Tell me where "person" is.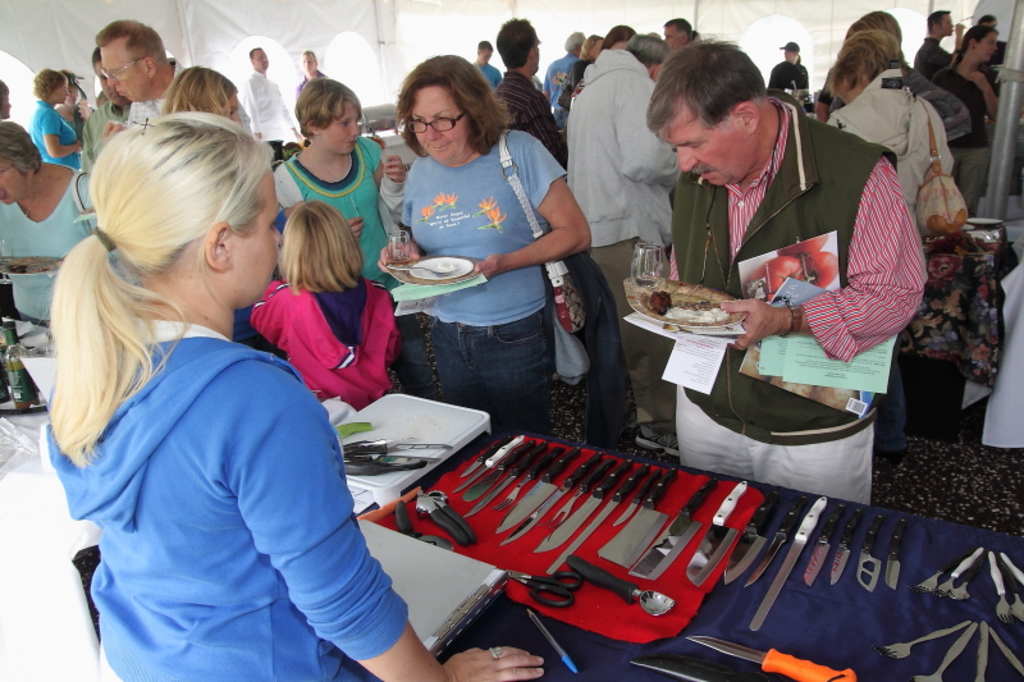
"person" is at left=270, top=79, right=411, bottom=293.
